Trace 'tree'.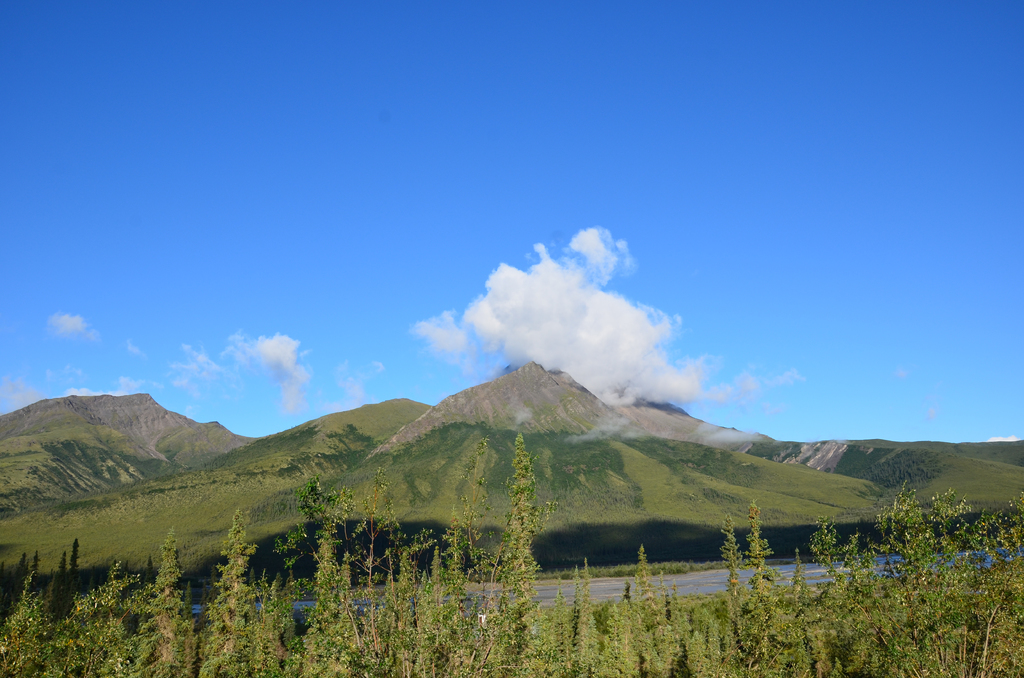
Traced to l=0, t=583, r=58, b=677.
